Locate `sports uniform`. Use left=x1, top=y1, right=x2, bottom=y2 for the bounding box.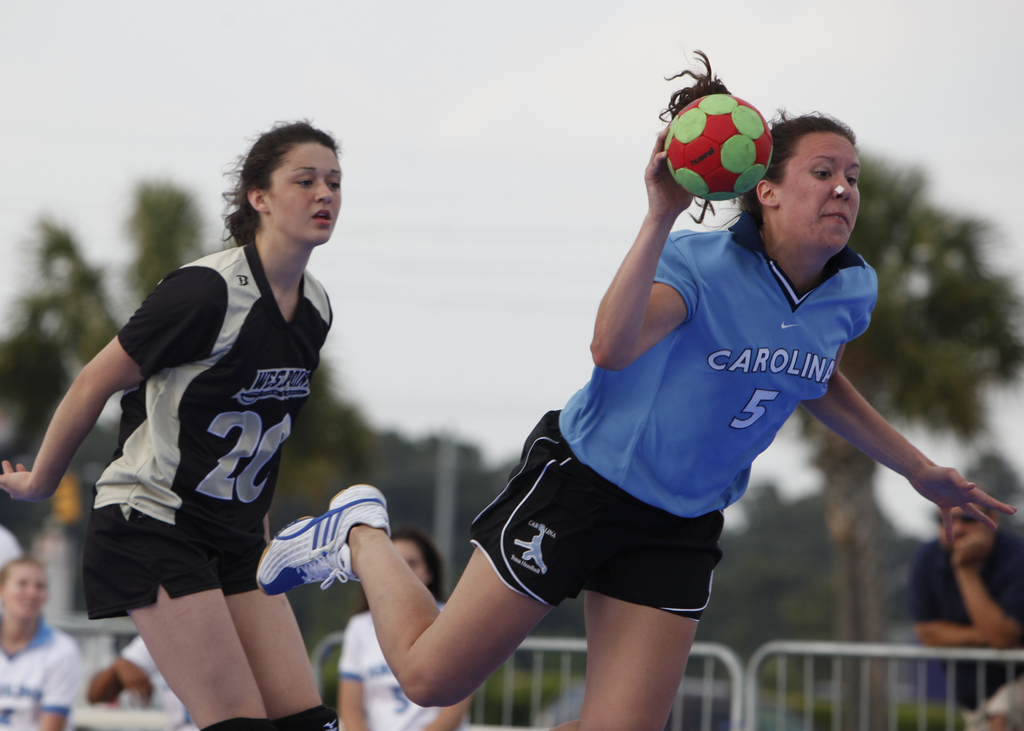
left=336, top=601, right=468, bottom=730.
